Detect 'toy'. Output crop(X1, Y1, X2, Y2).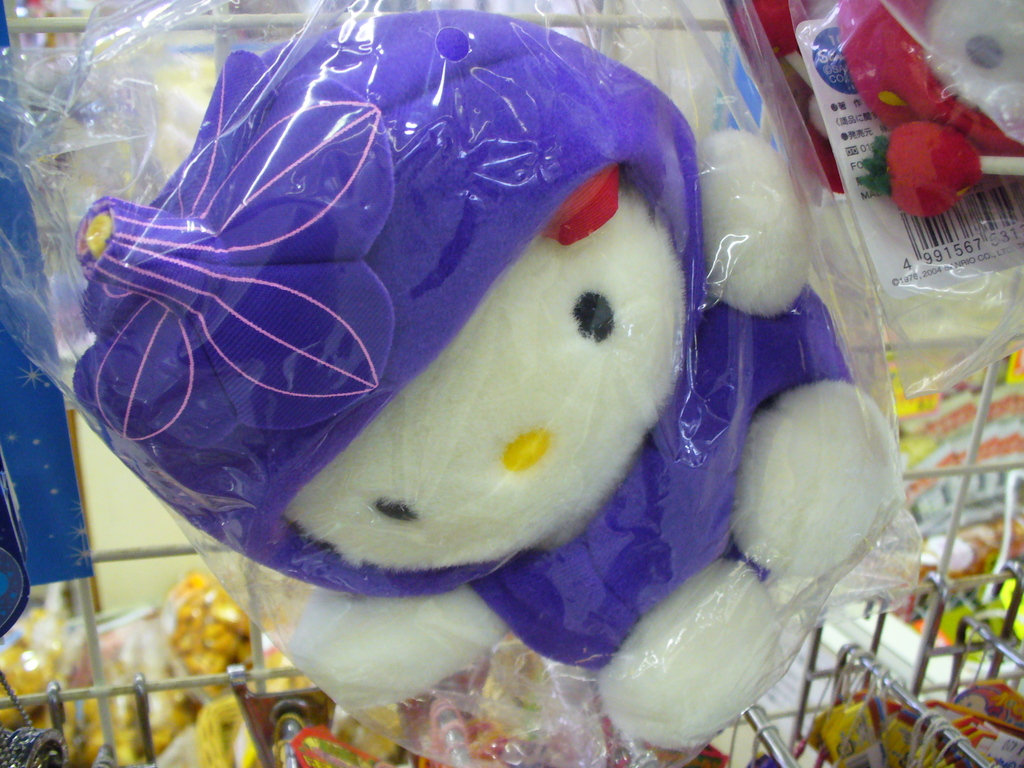
crop(724, 0, 849, 201).
